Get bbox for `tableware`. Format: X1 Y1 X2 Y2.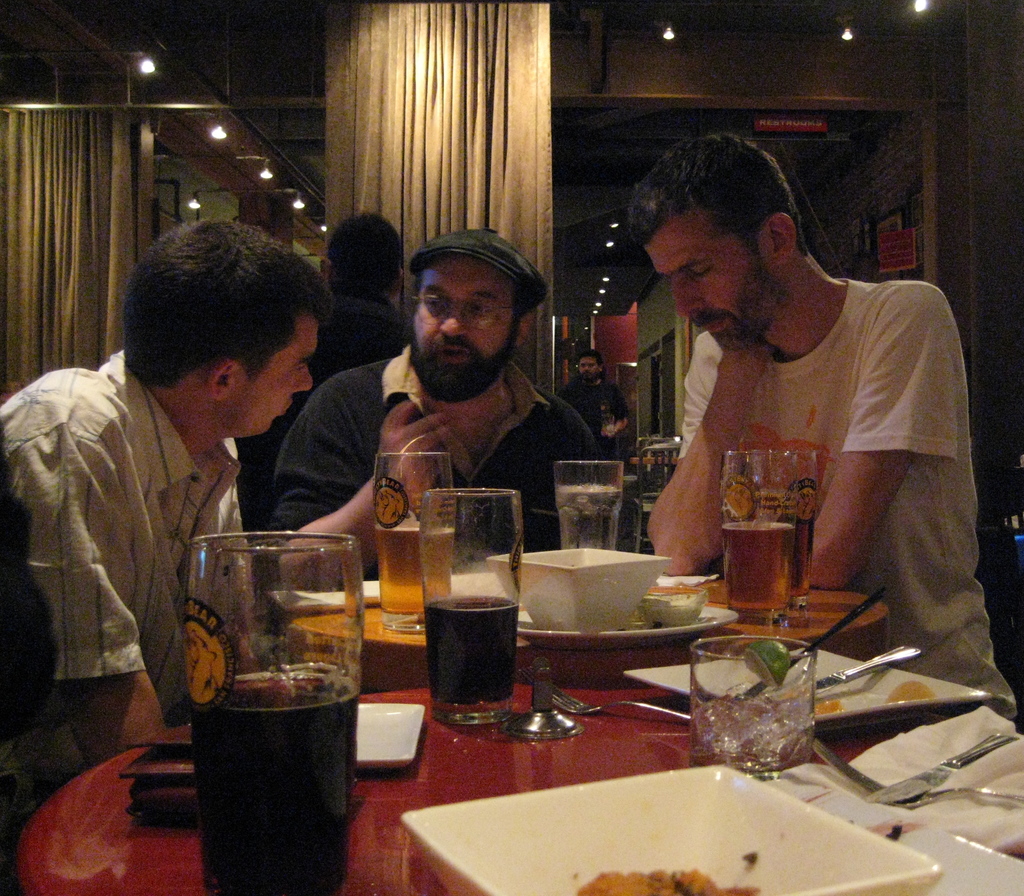
355 700 421 772.
